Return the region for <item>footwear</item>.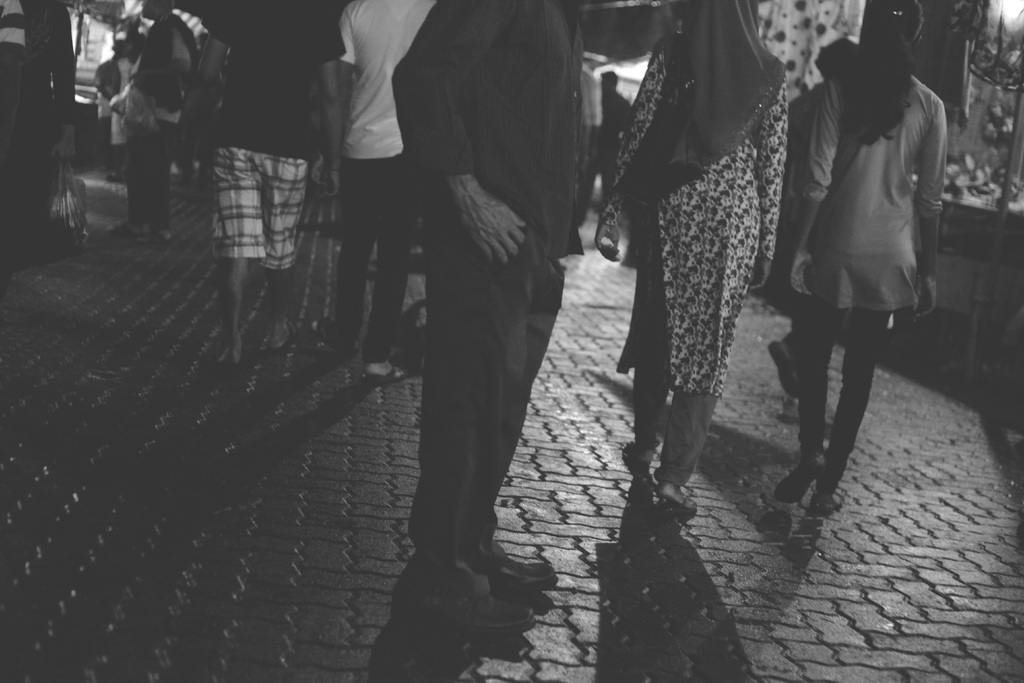
rect(193, 165, 211, 188).
